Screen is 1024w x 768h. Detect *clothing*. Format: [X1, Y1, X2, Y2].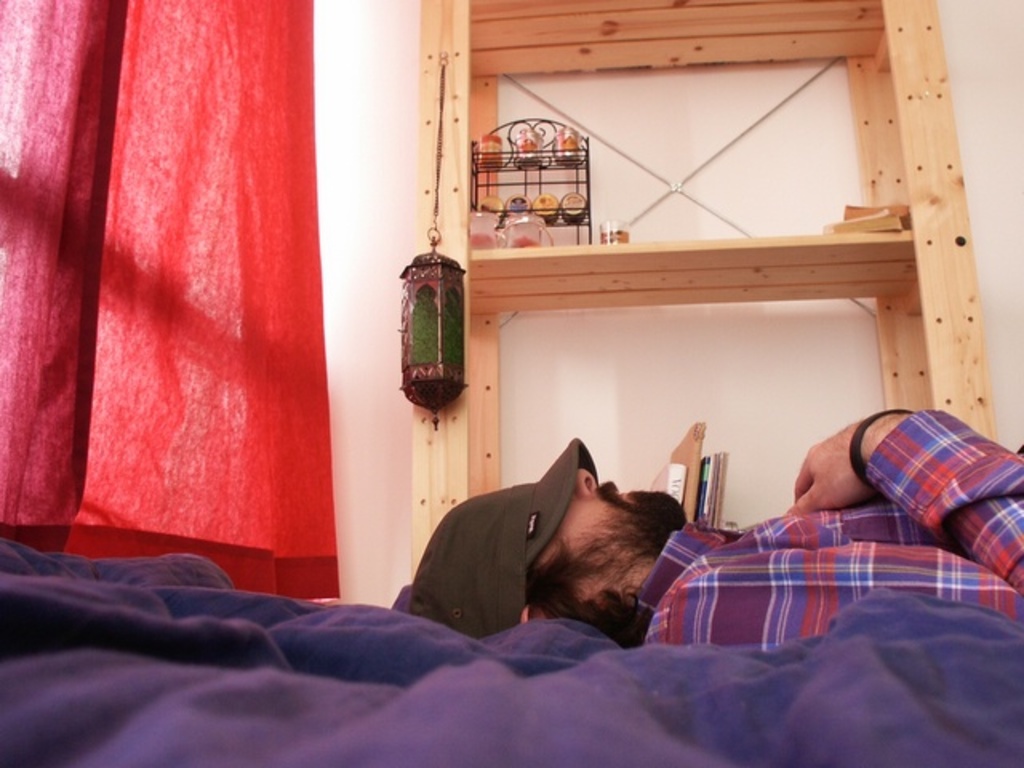
[614, 392, 1018, 659].
